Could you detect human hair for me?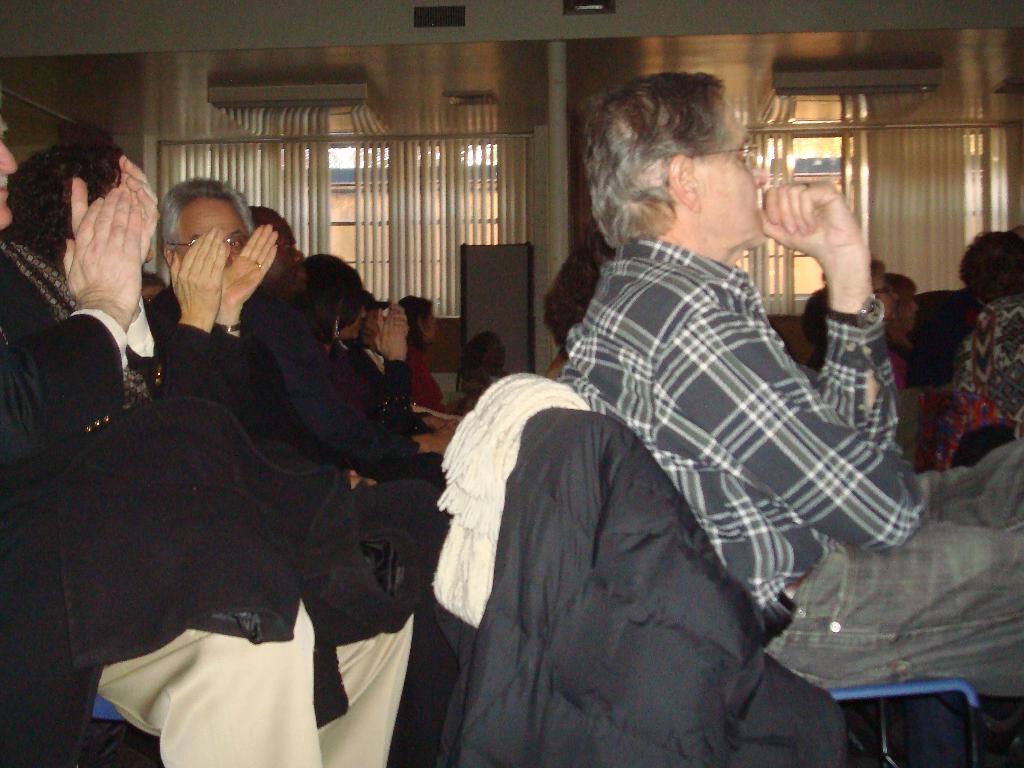
Detection result: region(159, 177, 252, 268).
